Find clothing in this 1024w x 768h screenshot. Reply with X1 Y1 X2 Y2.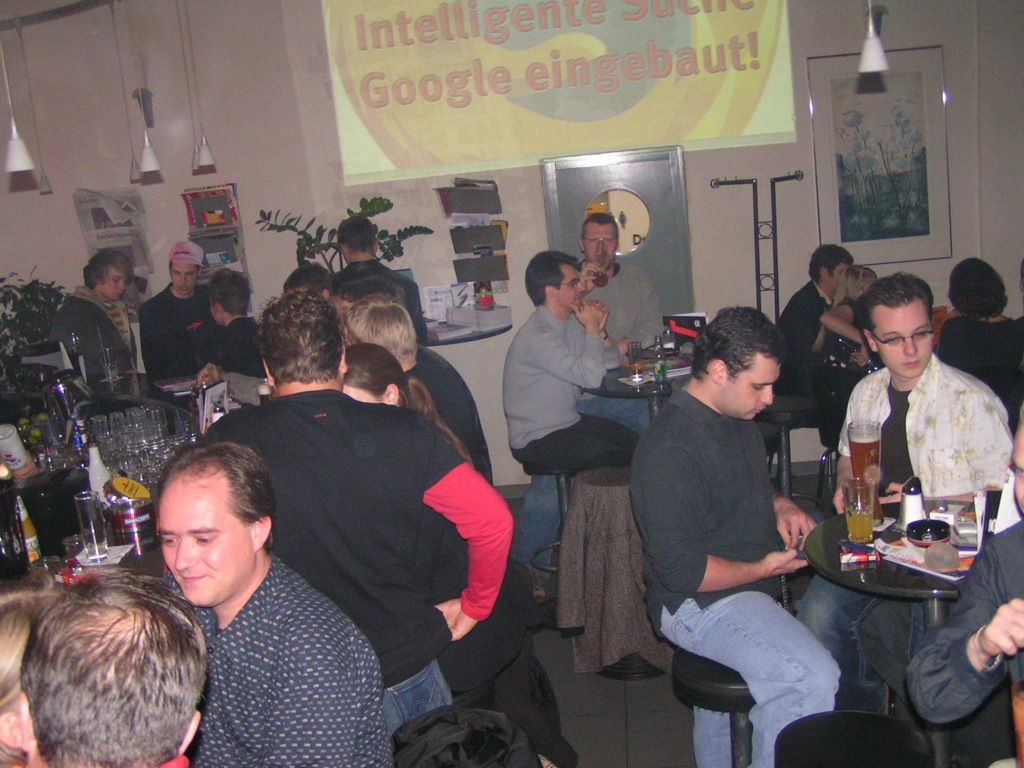
202 313 271 384.
